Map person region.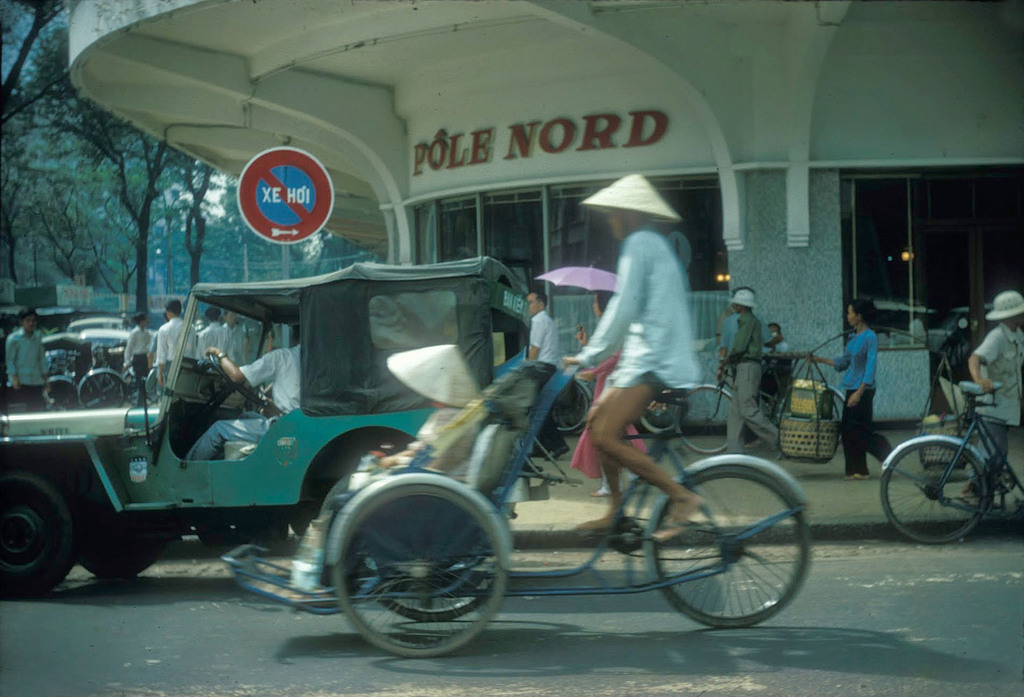
Mapped to x1=530, y1=289, x2=568, y2=463.
